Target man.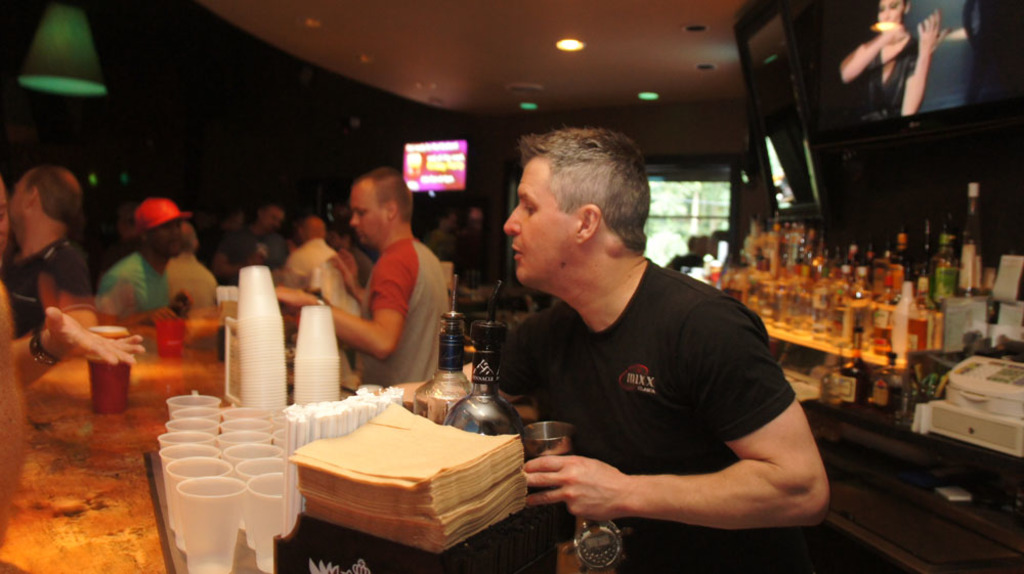
Target region: [463, 120, 823, 561].
